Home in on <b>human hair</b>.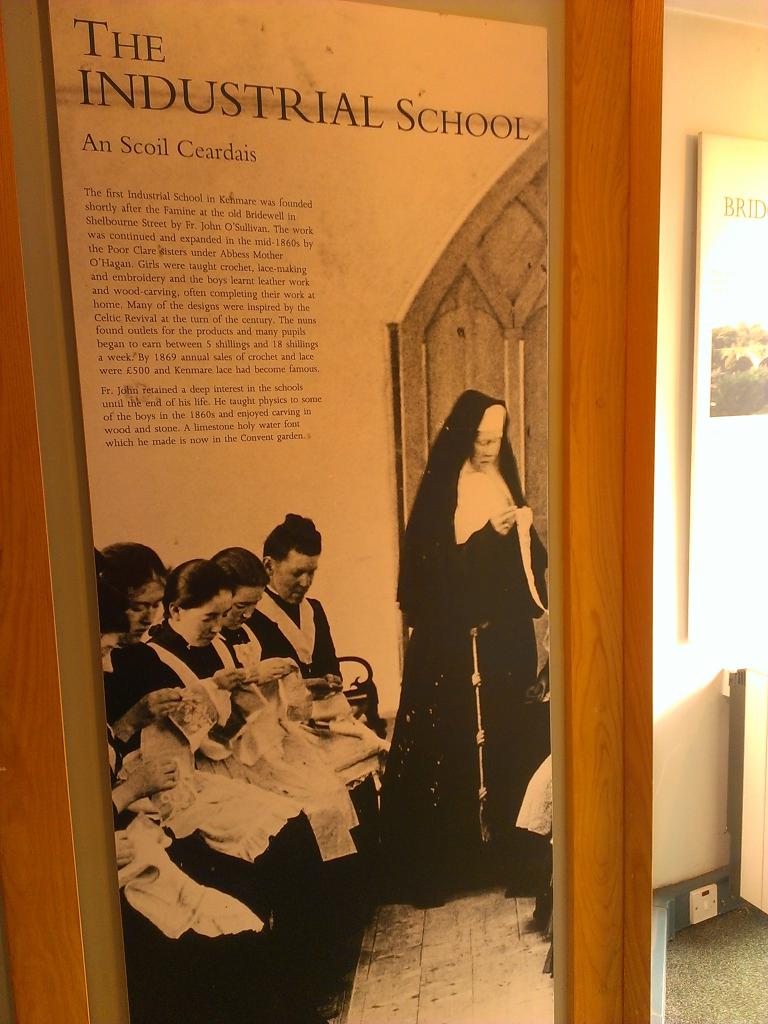
Homed in at (162, 559, 237, 613).
